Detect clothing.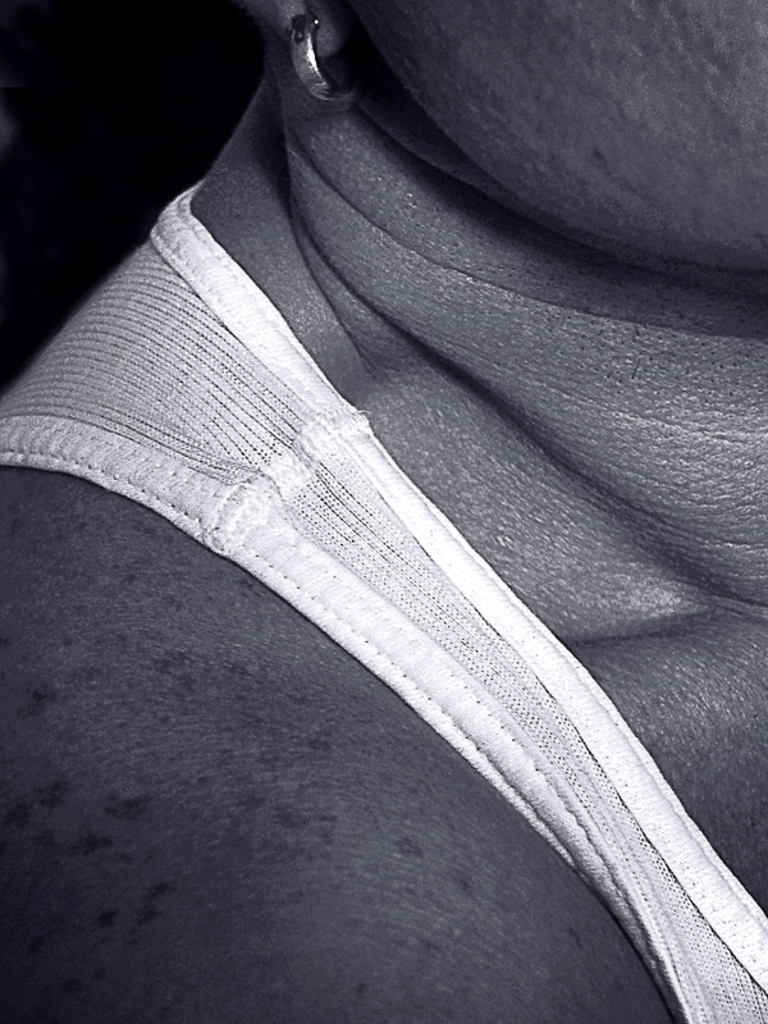
Detected at select_region(0, 172, 767, 1023).
